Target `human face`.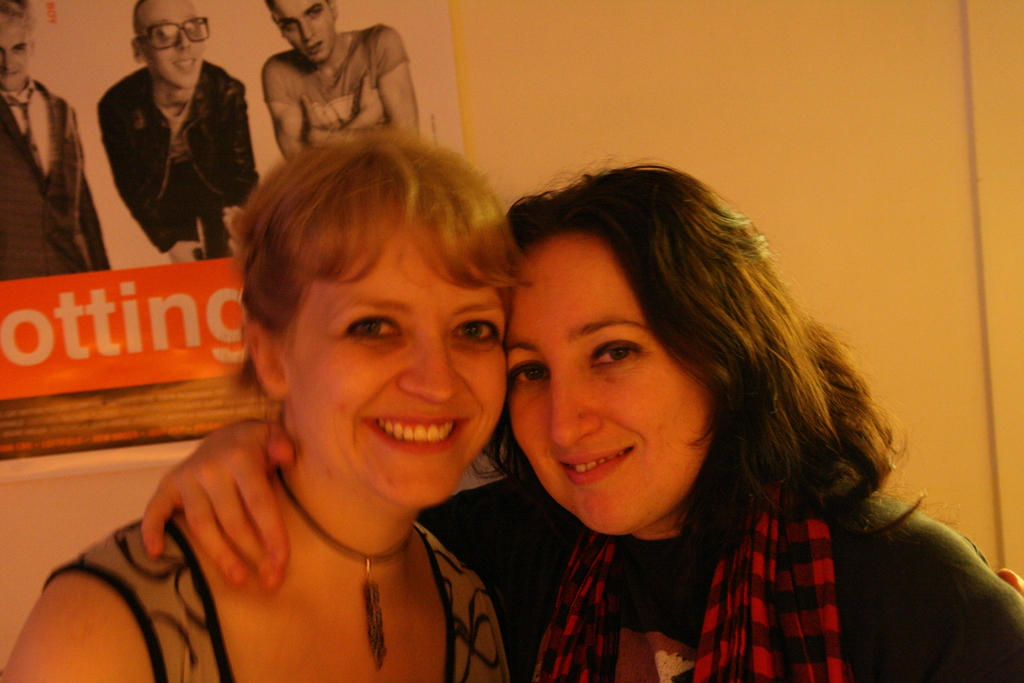
Target region: {"x1": 139, "y1": 0, "x2": 208, "y2": 86}.
